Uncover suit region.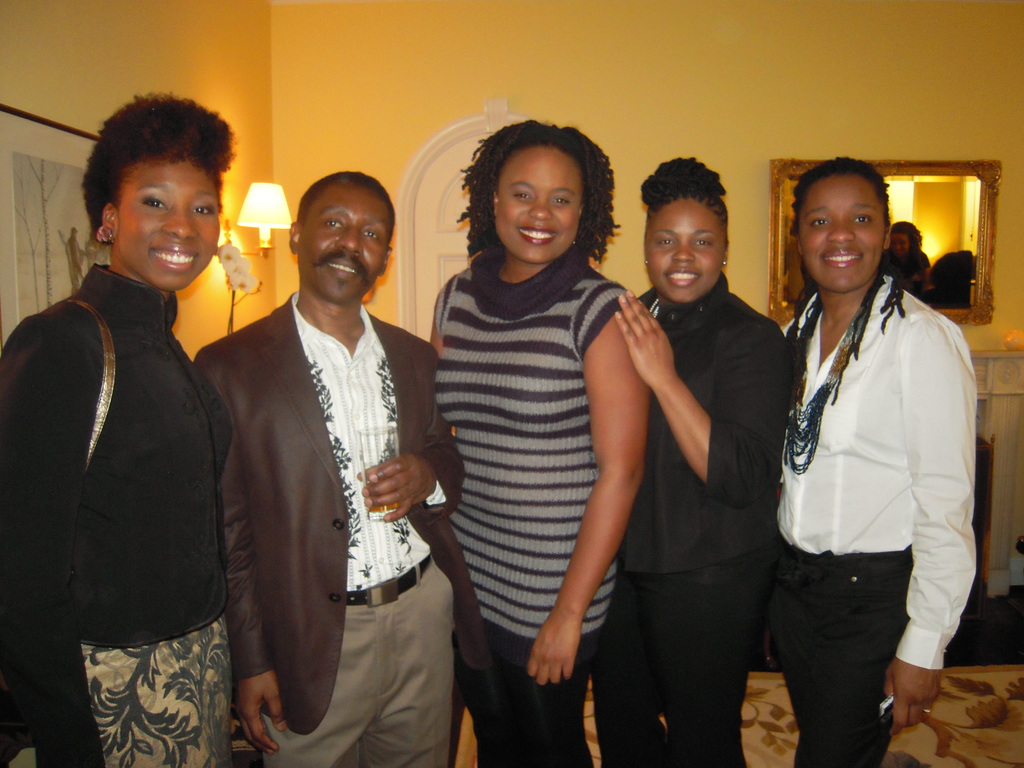
Uncovered: bbox(189, 300, 504, 767).
